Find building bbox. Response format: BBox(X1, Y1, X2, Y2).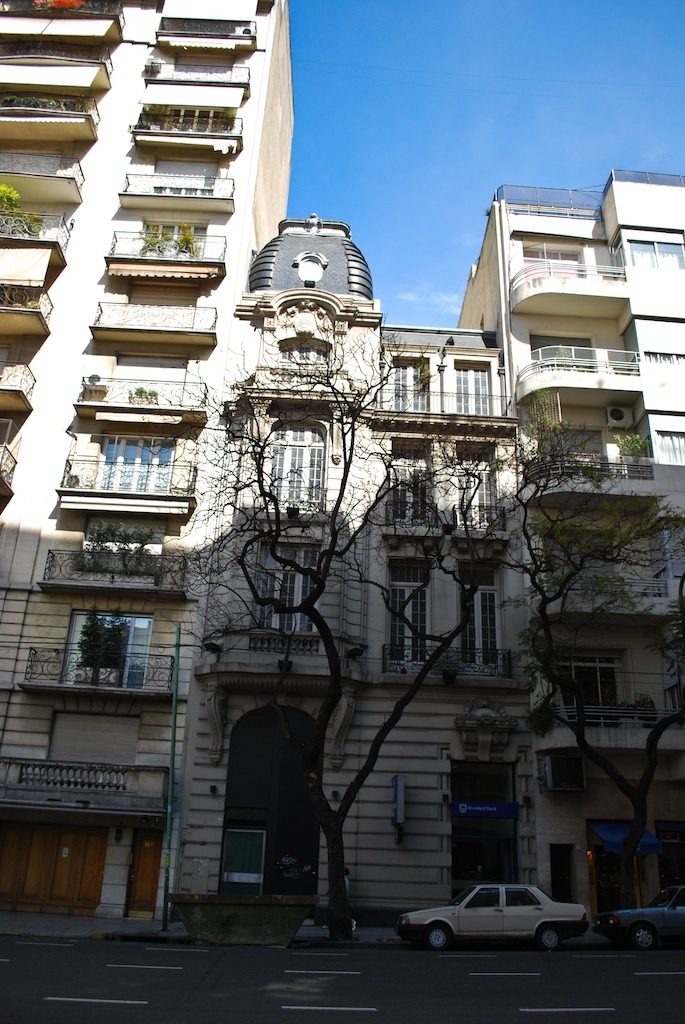
BBox(0, 0, 296, 927).
